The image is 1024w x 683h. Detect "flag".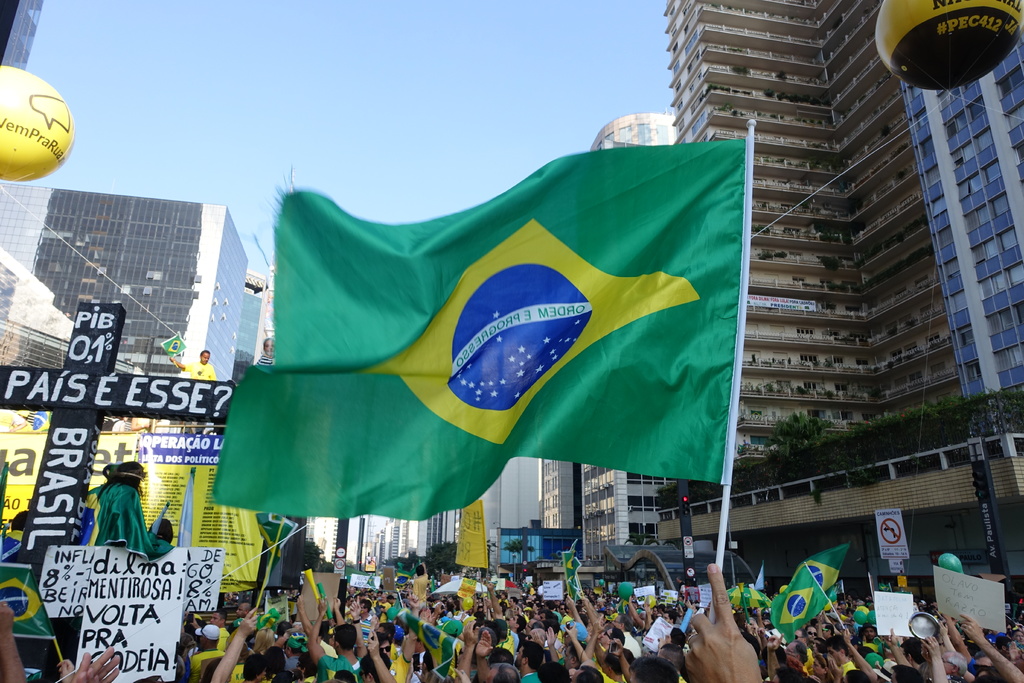
Detection: left=216, top=136, right=750, bottom=505.
